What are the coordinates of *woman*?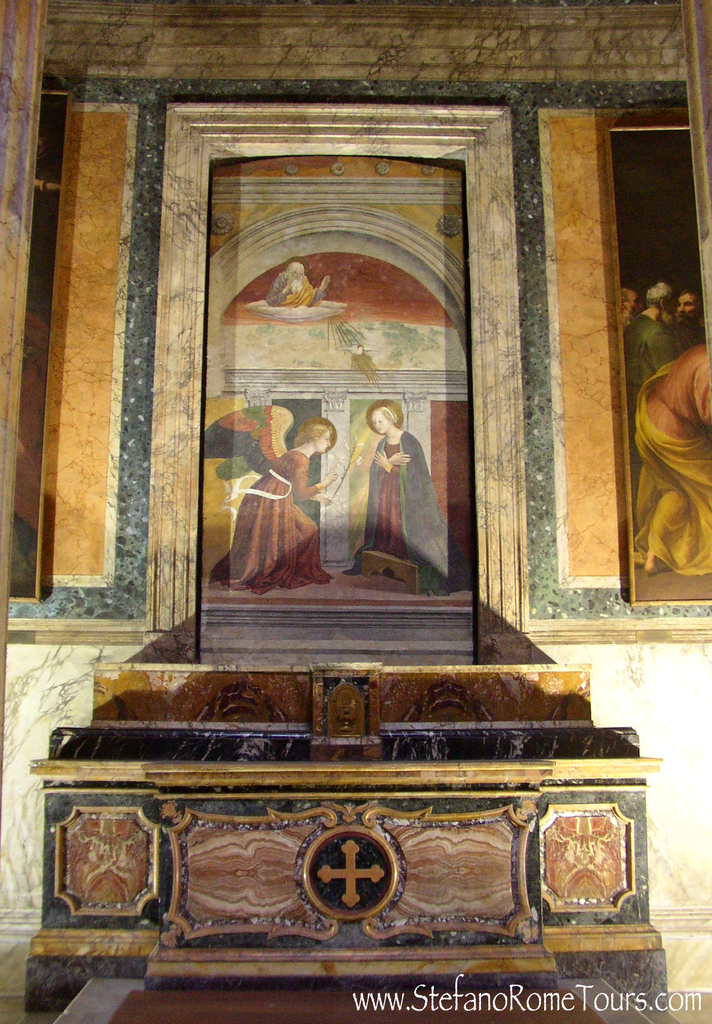
363 396 445 595.
